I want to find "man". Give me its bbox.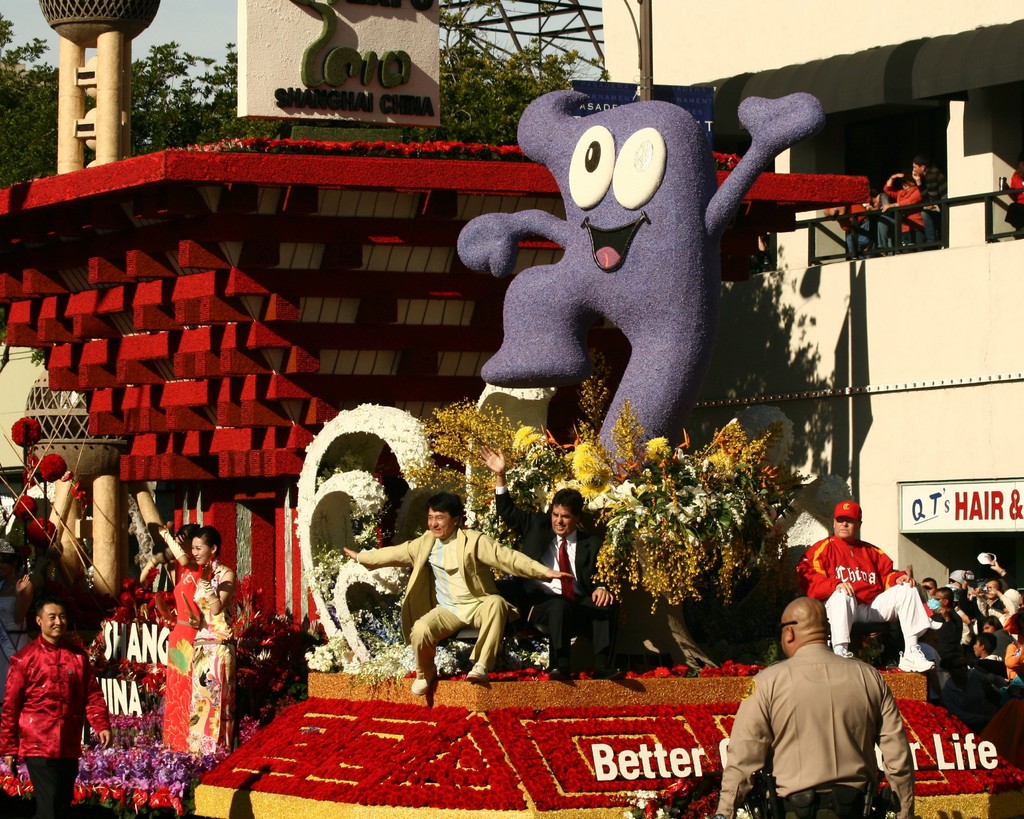
locate(342, 495, 573, 697).
